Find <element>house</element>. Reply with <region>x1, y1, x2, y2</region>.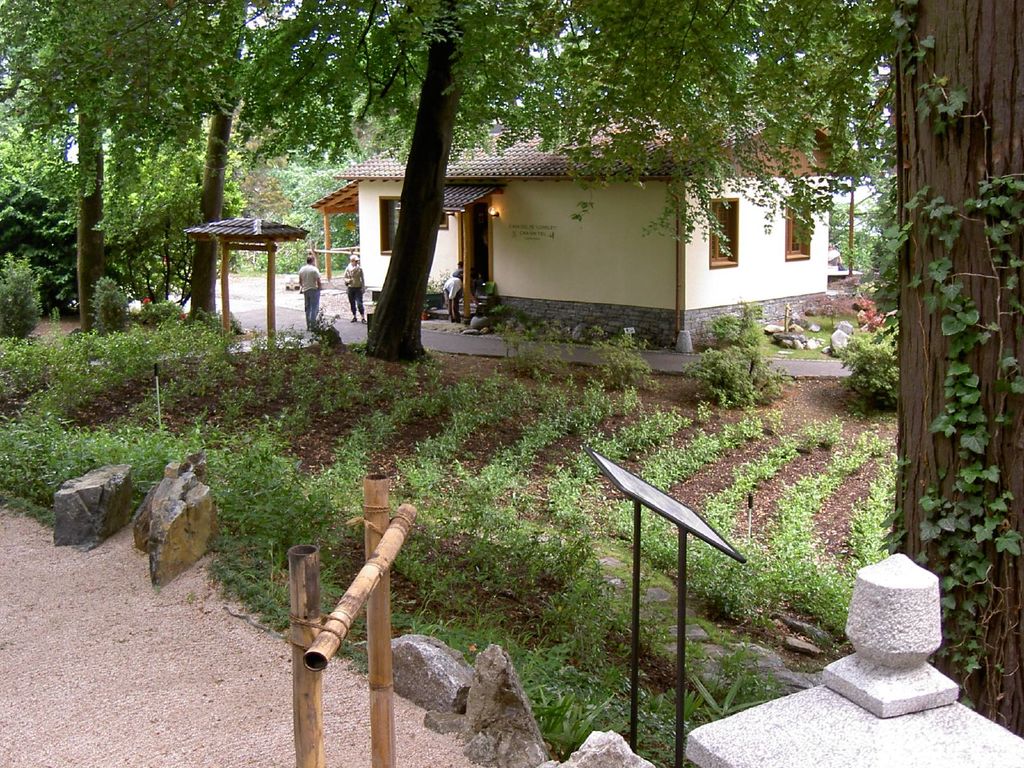
<region>312, 99, 835, 347</region>.
